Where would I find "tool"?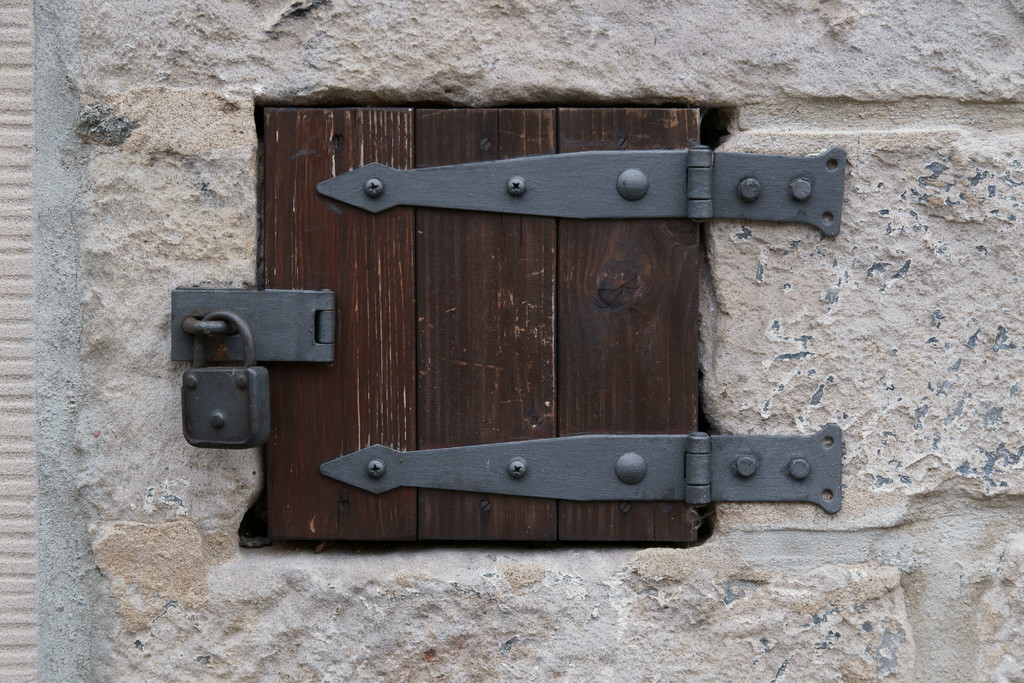
At 199, 165, 892, 547.
